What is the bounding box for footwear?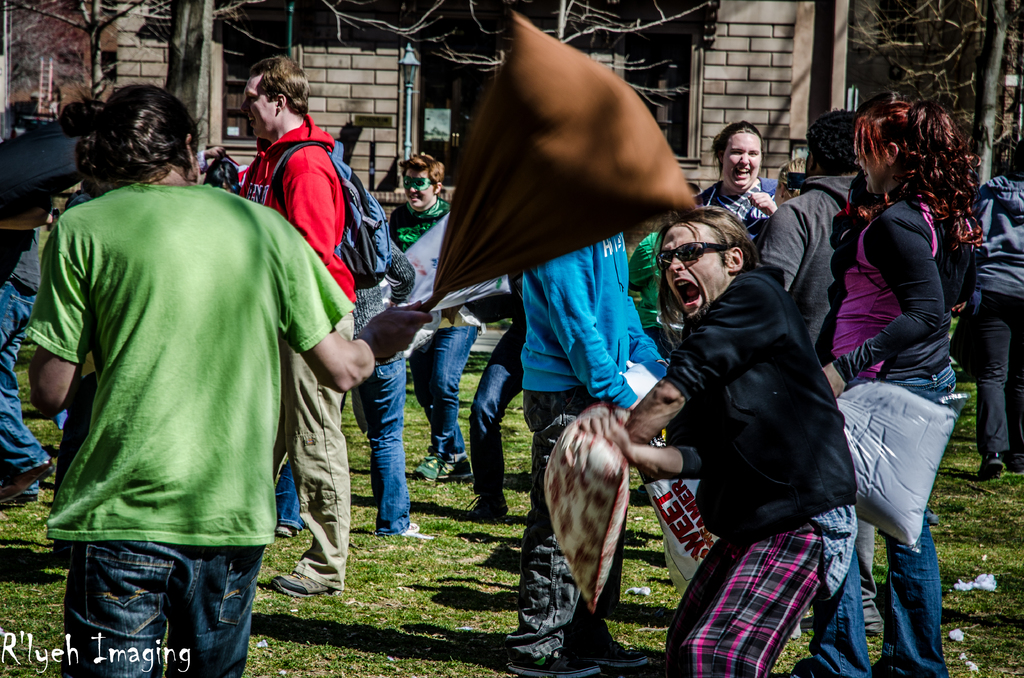
x1=572, y1=640, x2=654, y2=667.
